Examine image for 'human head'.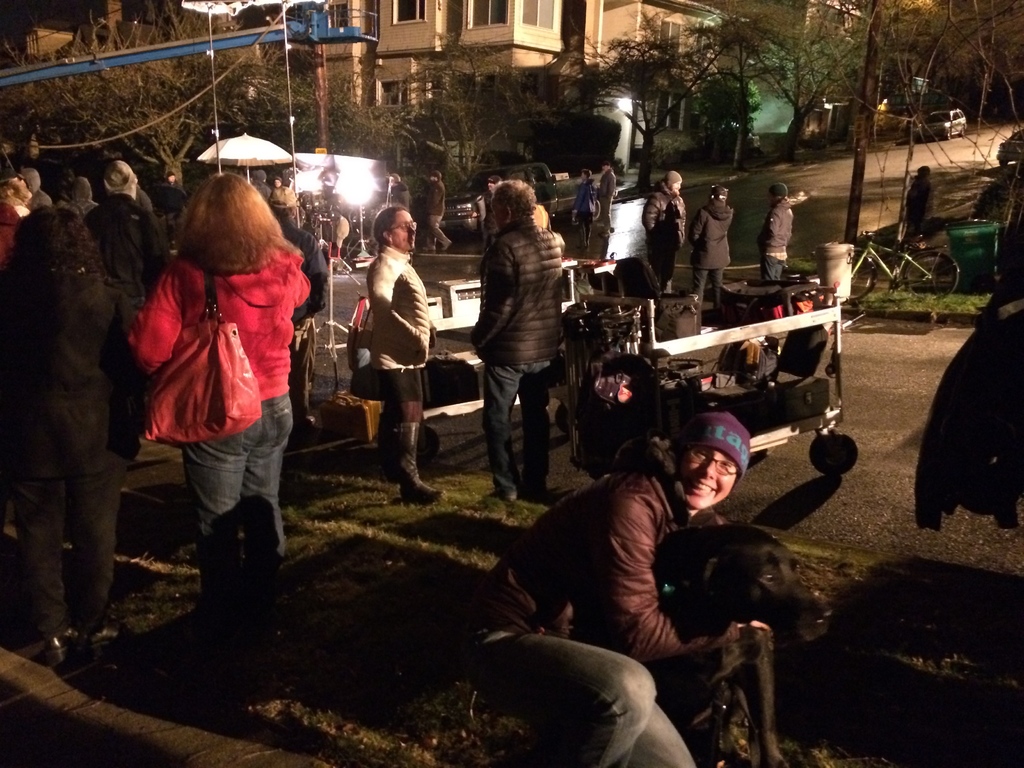
Examination result: left=431, top=171, right=442, bottom=184.
